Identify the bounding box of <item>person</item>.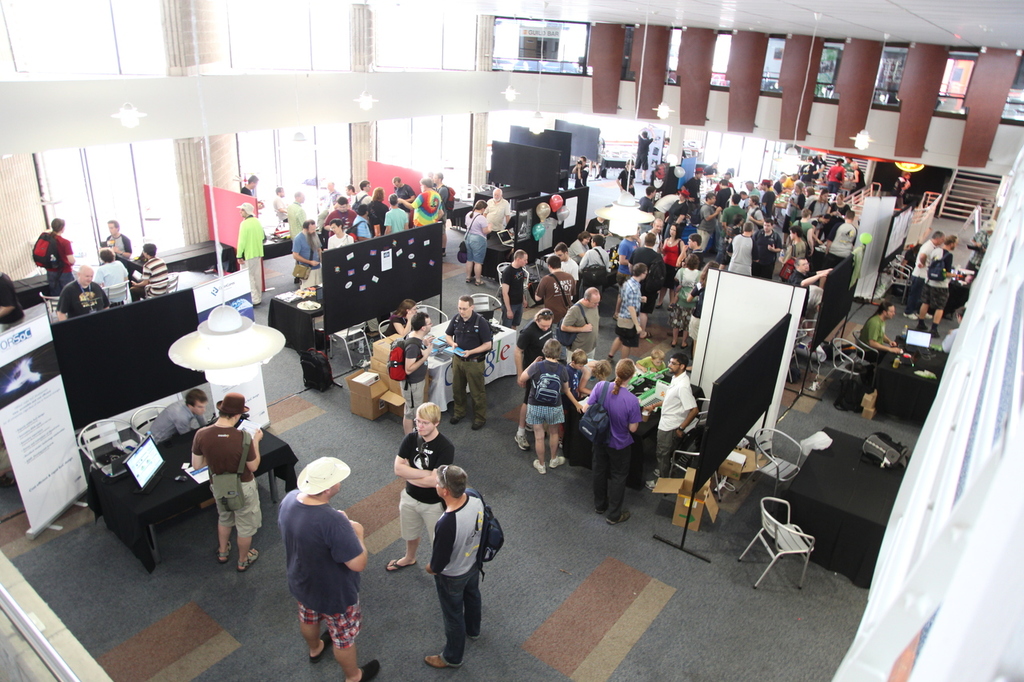
{"left": 381, "top": 183, "right": 416, "bottom": 233}.
